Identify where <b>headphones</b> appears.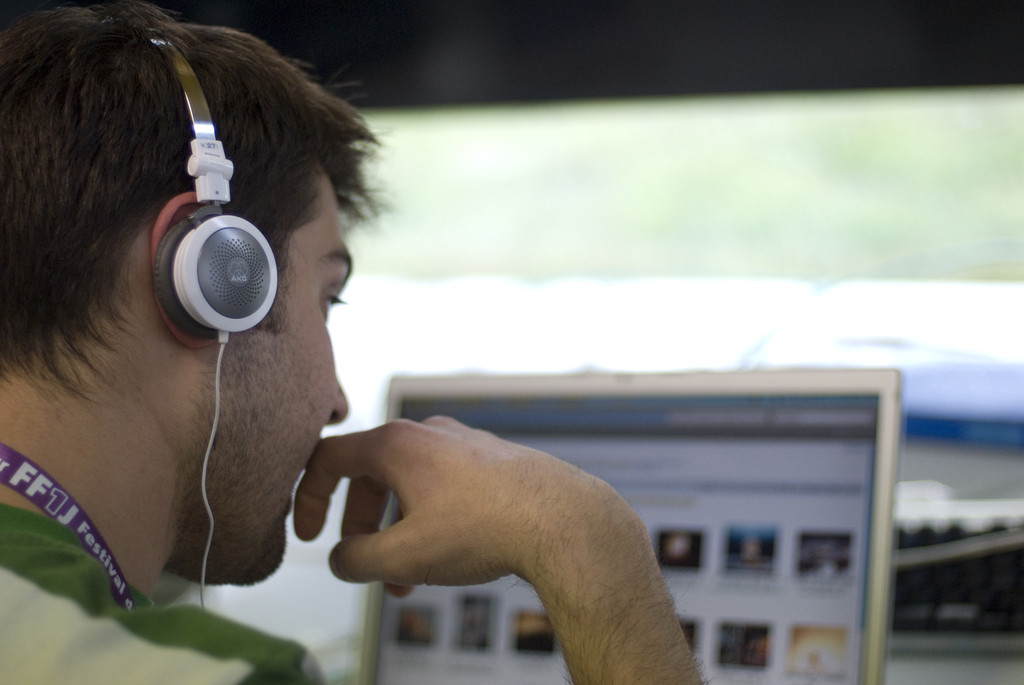
Appears at pyautogui.locateOnScreen(140, 21, 271, 341).
